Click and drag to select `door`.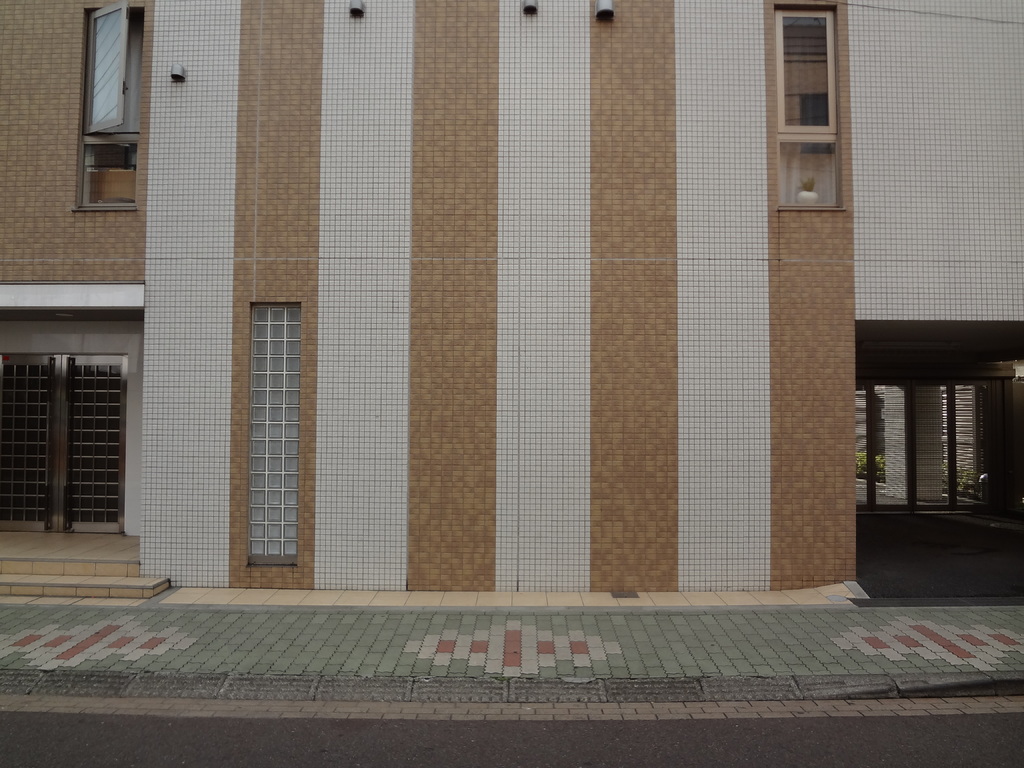
Selection: (25,307,131,541).
